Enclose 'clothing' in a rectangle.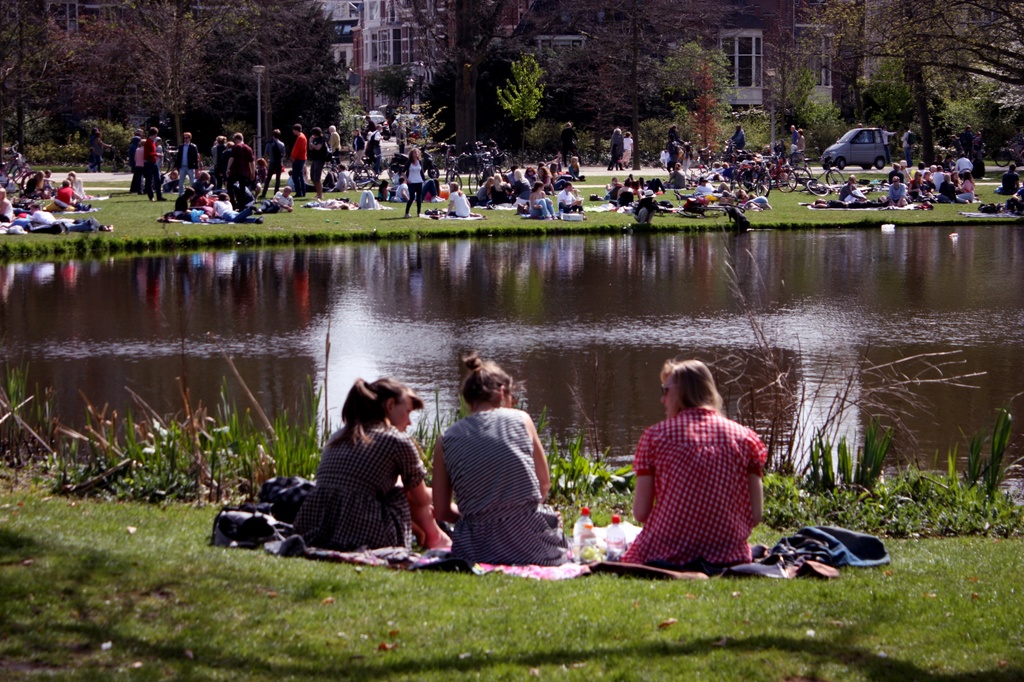
(729,127,745,152).
